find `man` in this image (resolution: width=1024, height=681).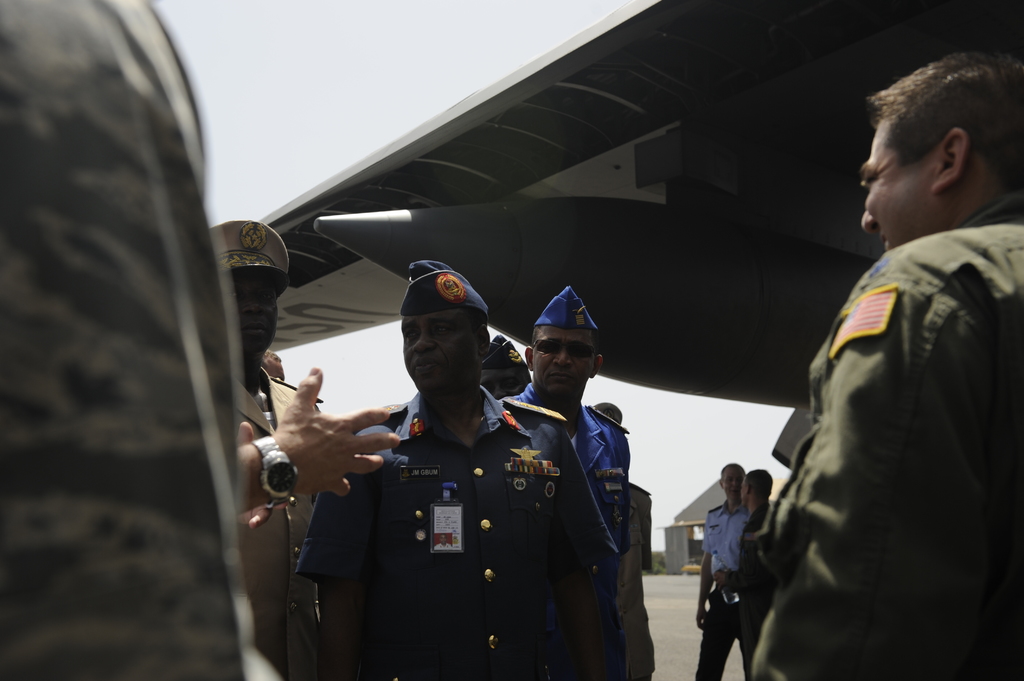
(434, 534, 451, 550).
